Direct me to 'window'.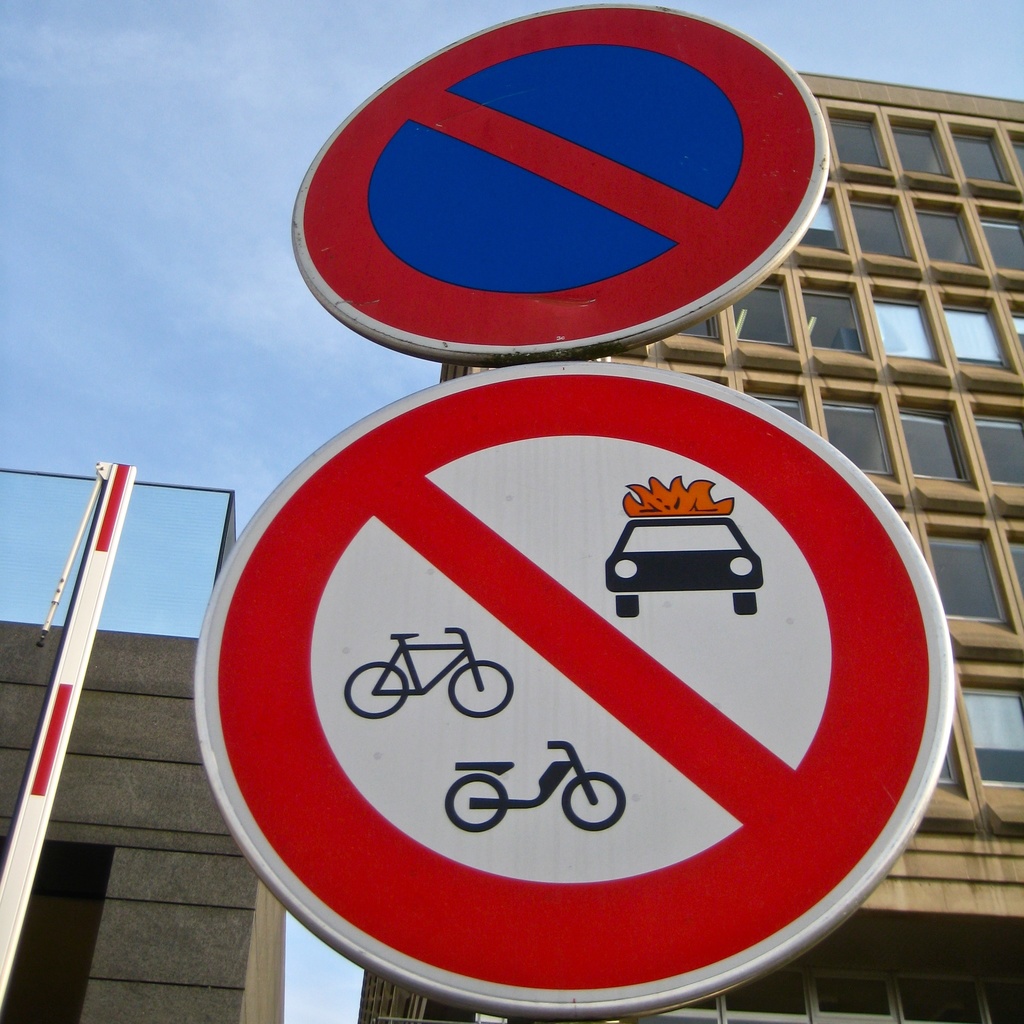
Direction: (x1=799, y1=274, x2=869, y2=358).
